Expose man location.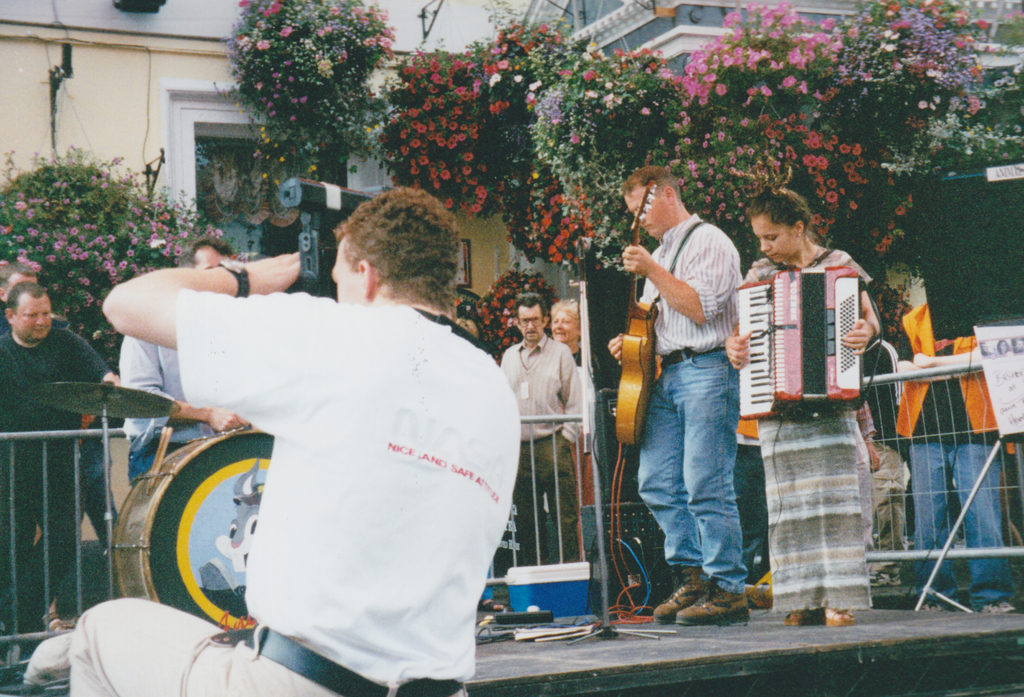
Exposed at locate(499, 293, 588, 564).
